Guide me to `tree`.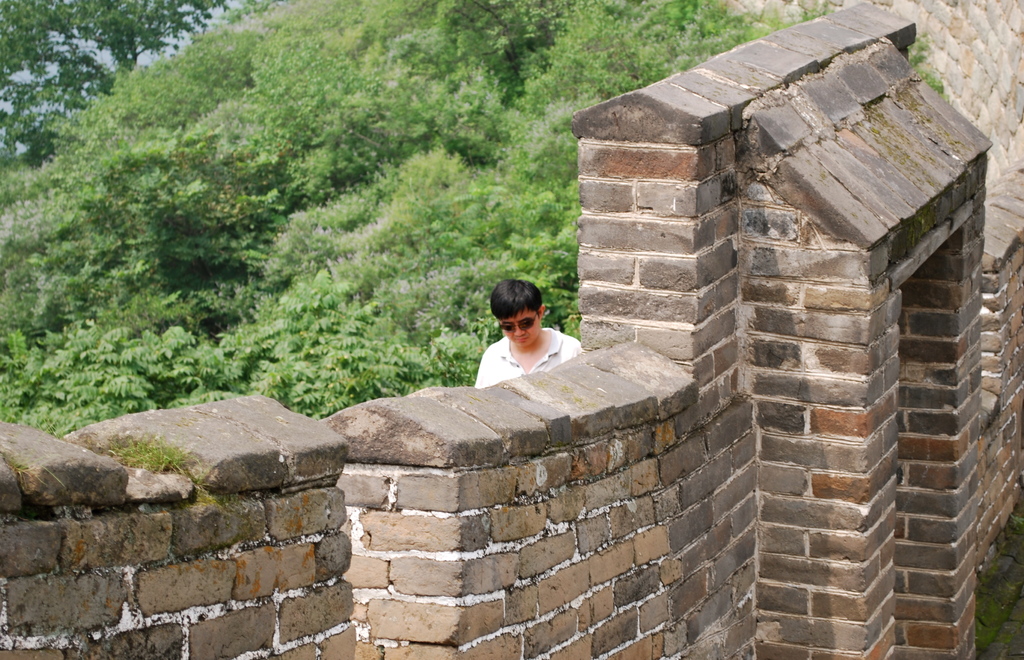
Guidance: 0, 0, 226, 72.
